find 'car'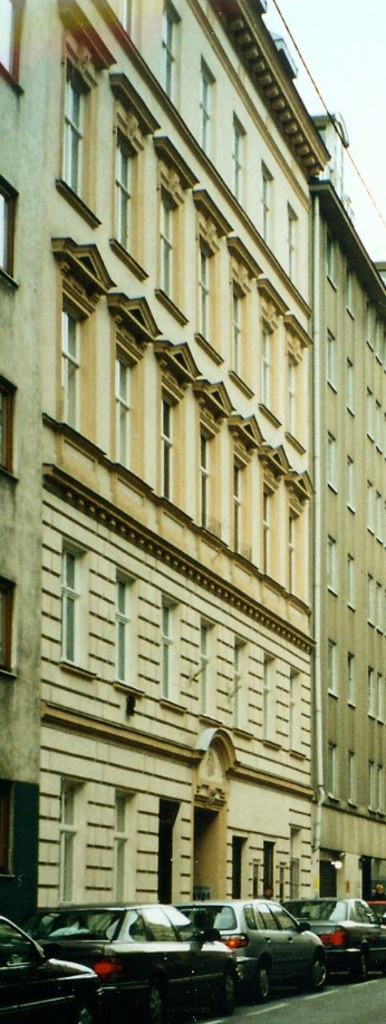
281,889,385,986
